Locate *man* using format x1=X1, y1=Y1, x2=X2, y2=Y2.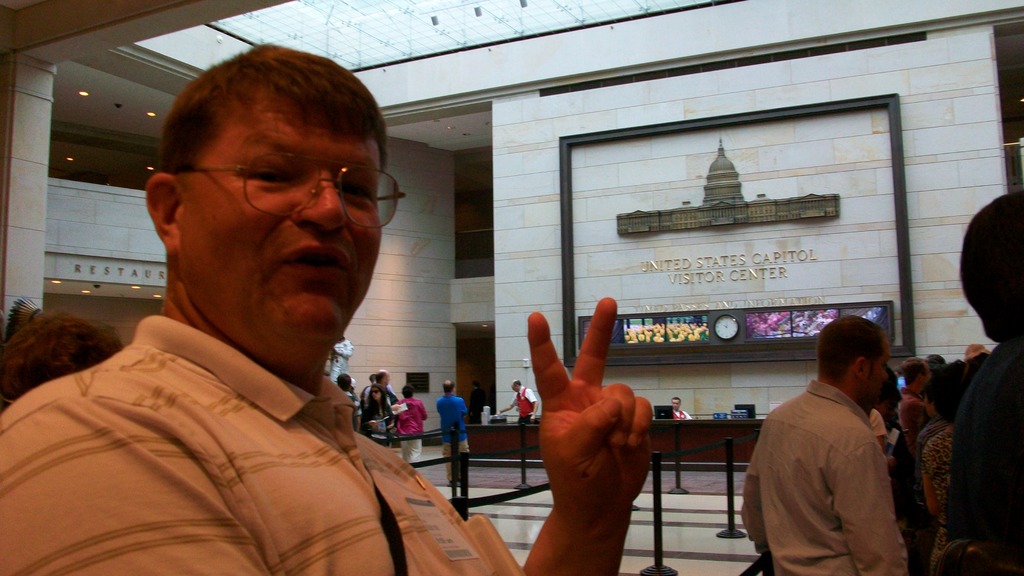
x1=502, y1=381, x2=537, y2=419.
